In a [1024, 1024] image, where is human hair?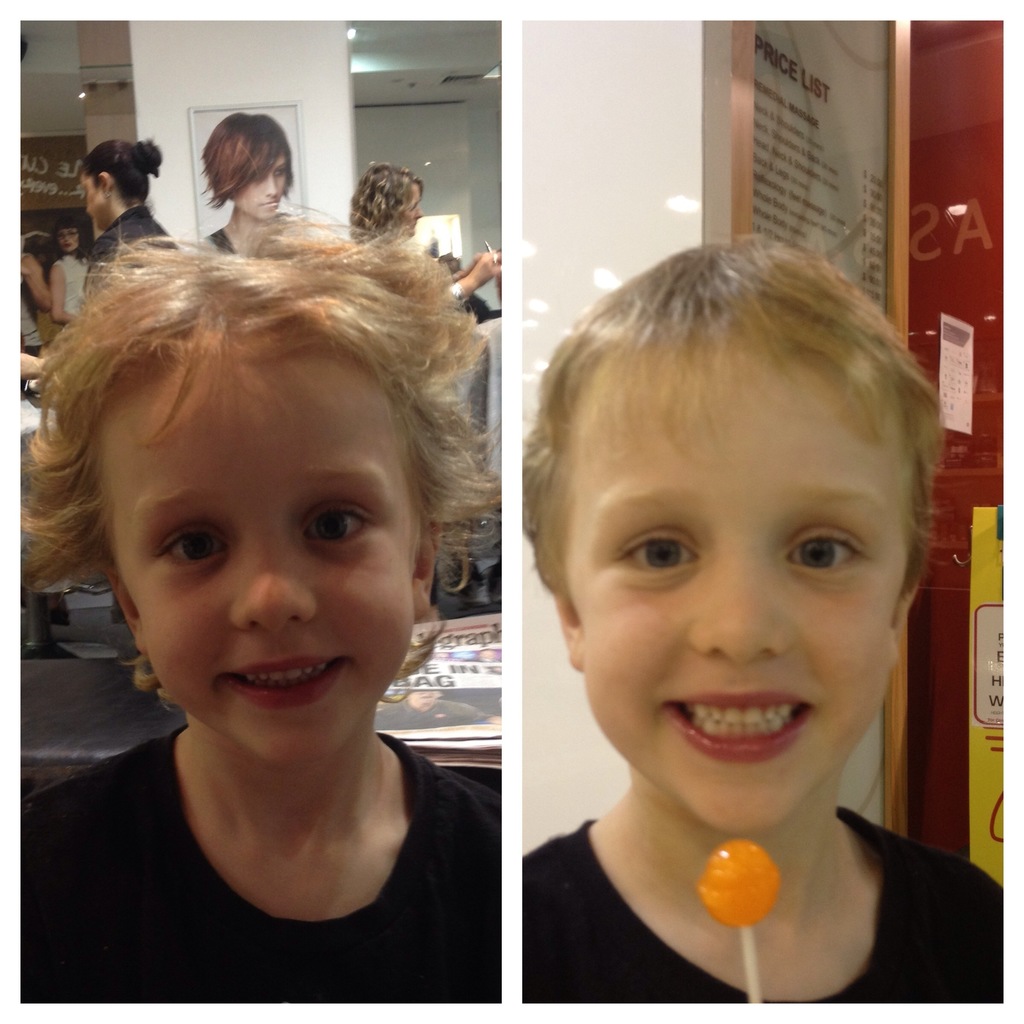
box(53, 211, 95, 261).
